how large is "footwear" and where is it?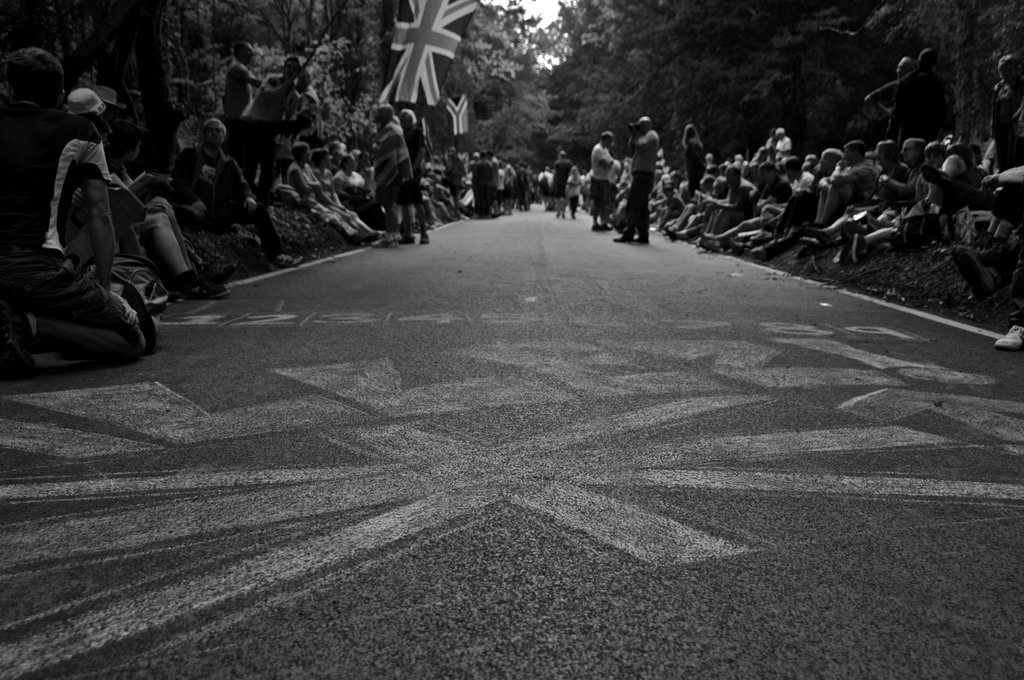
Bounding box: box(989, 324, 1023, 353).
